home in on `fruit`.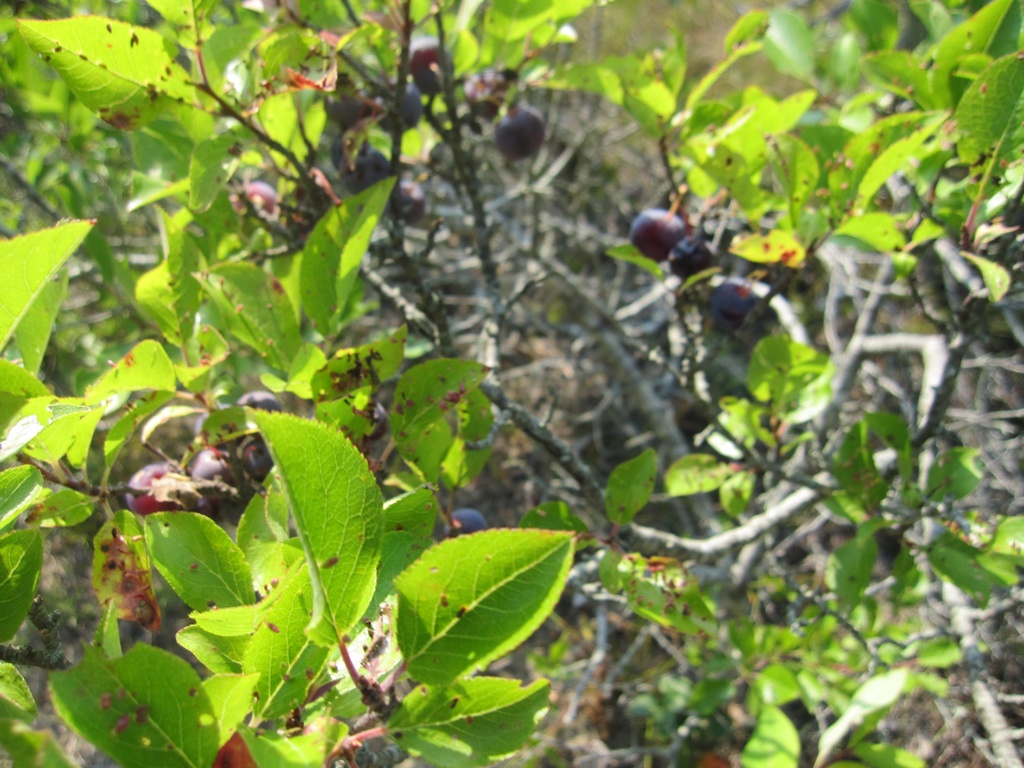
Homed in at (x1=705, y1=284, x2=756, y2=333).
